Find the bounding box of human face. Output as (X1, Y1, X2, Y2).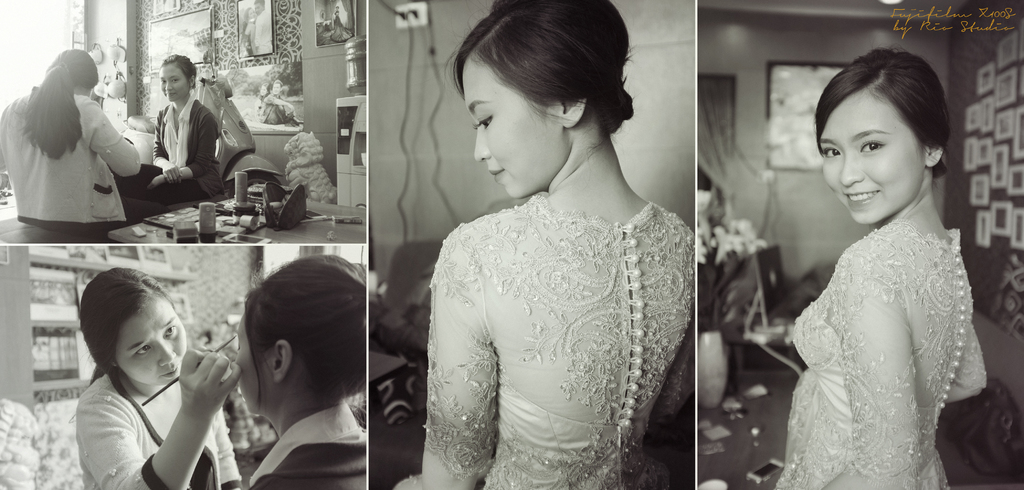
(470, 61, 564, 195).
